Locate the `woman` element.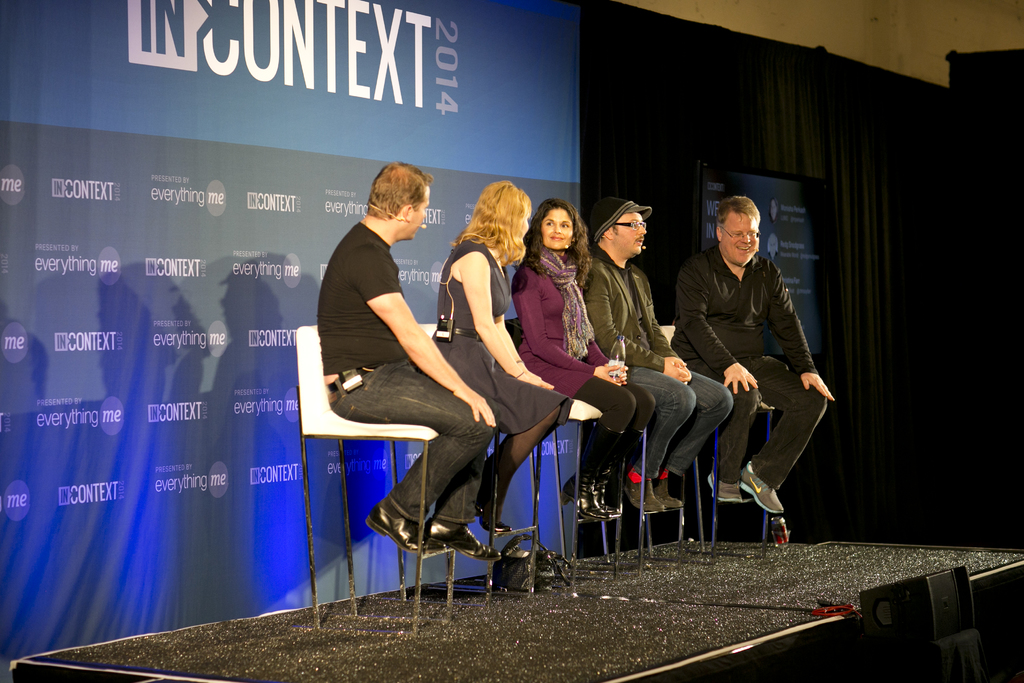
Element bbox: l=766, t=233, r=781, b=259.
